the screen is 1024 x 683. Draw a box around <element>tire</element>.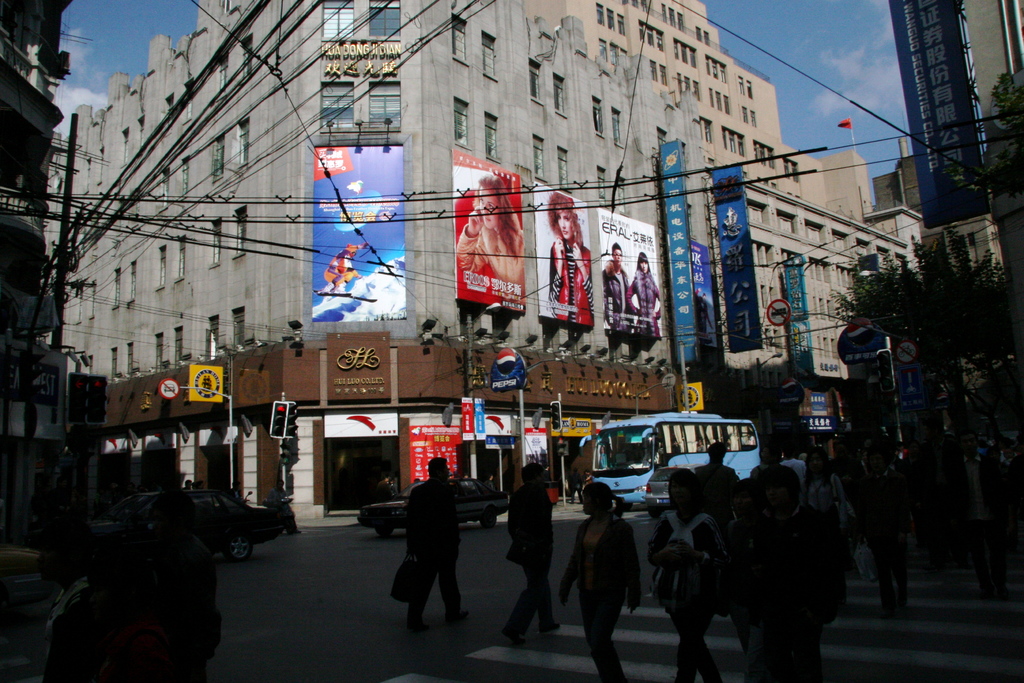
[228,521,255,558].
